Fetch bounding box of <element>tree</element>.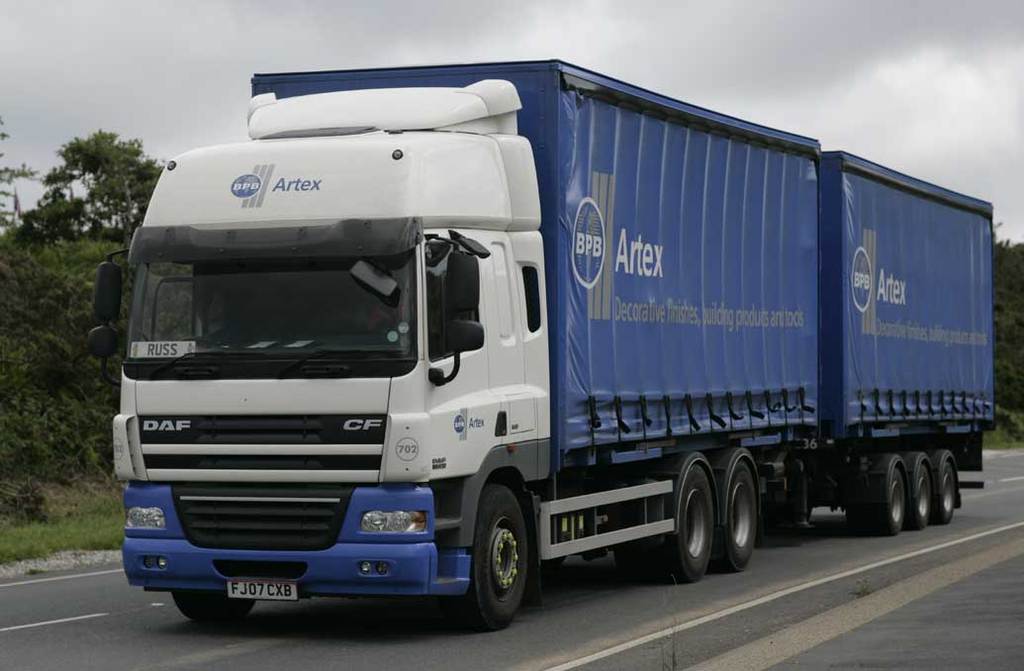
Bbox: box(27, 127, 156, 248).
